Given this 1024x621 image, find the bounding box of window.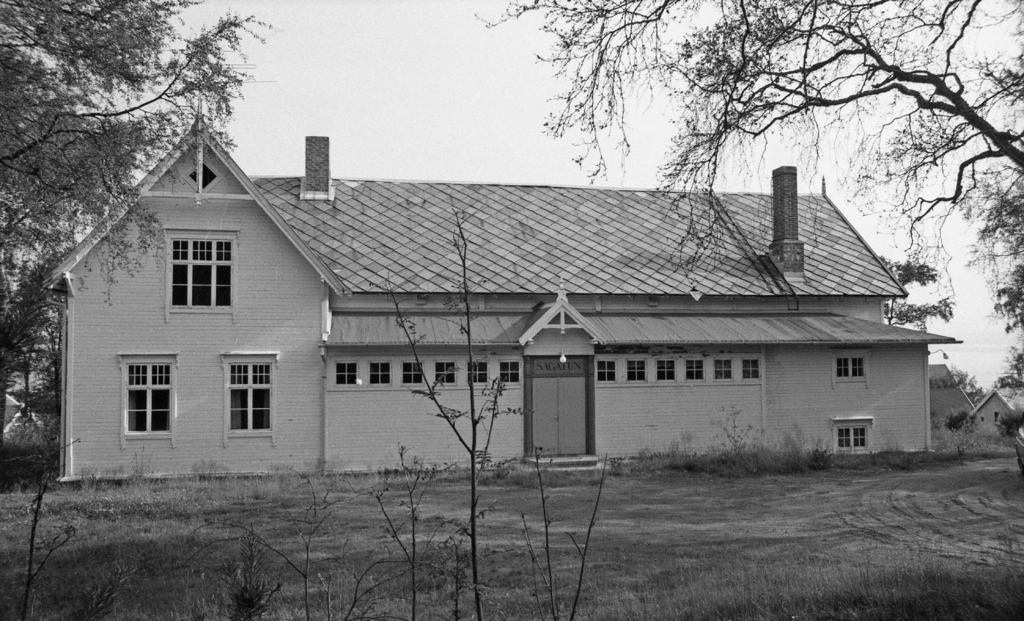
locate(628, 358, 645, 382).
